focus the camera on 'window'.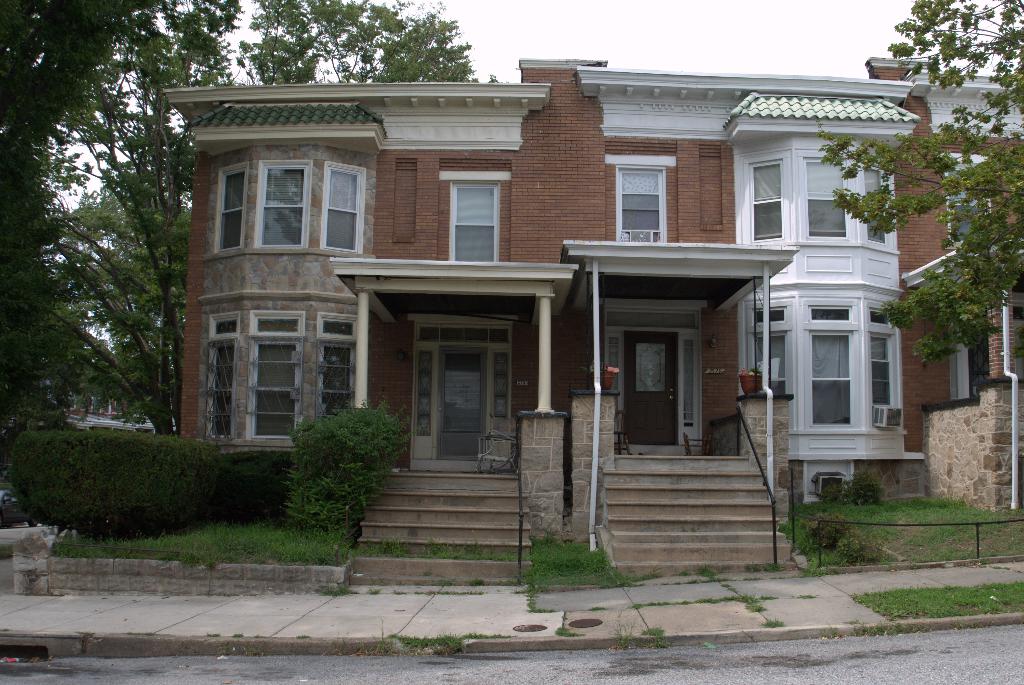
Focus region: box=[216, 161, 252, 248].
